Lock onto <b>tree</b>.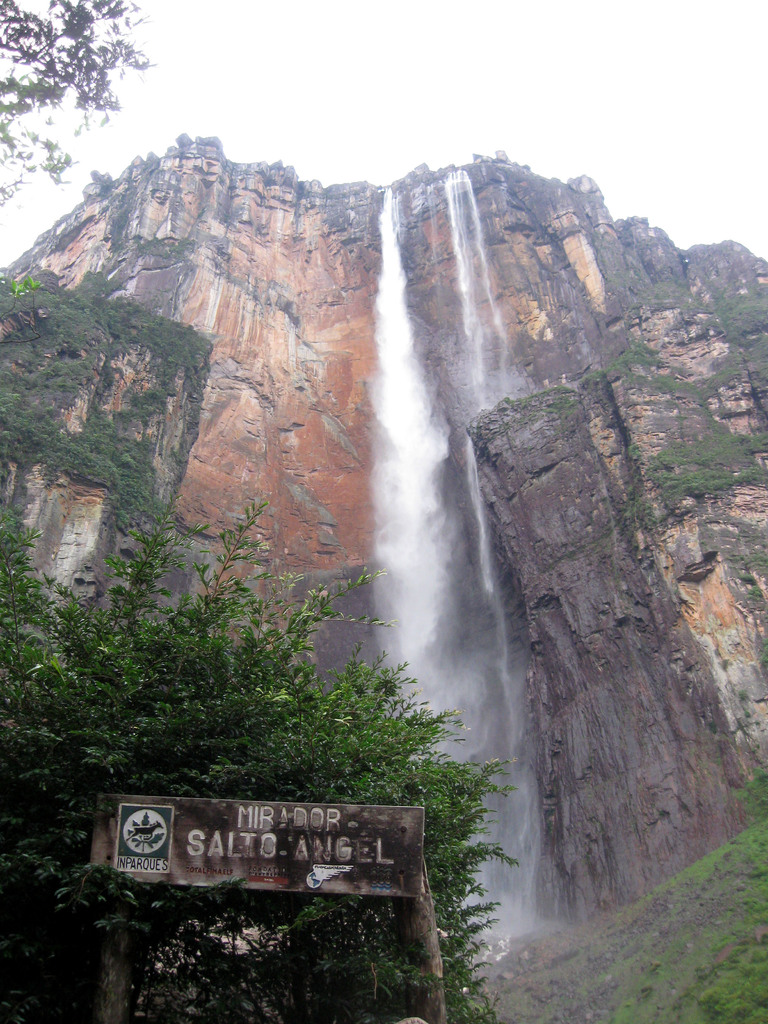
Locked: (26,488,469,854).
